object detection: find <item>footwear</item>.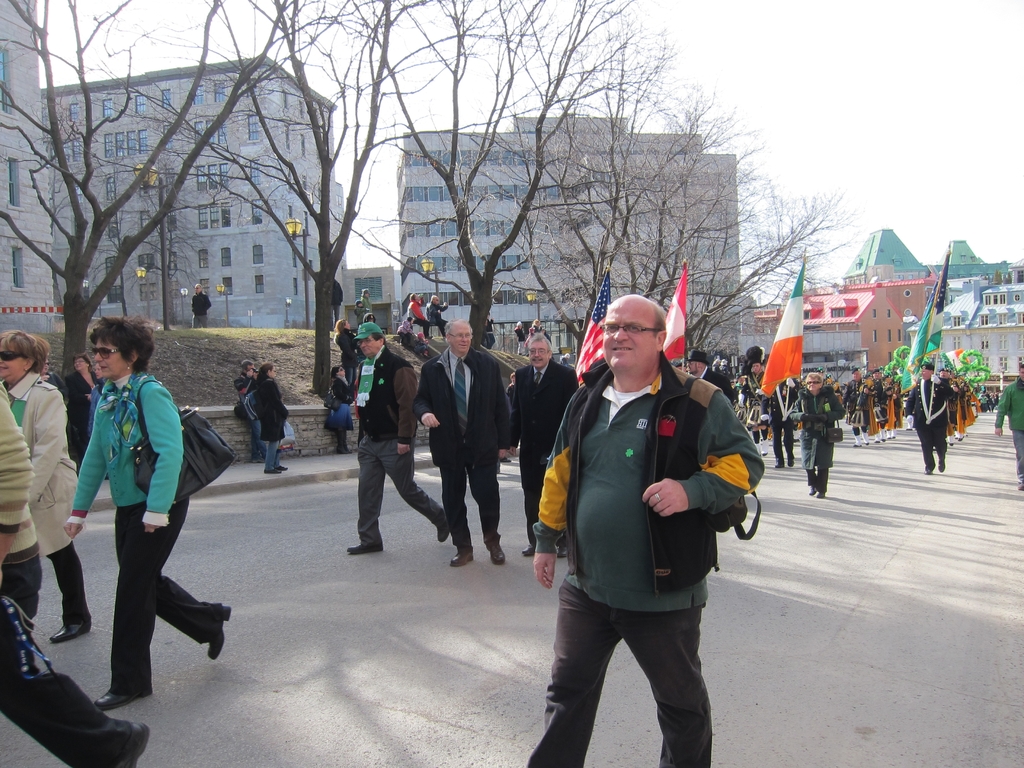
[left=759, top=447, right=769, bottom=460].
